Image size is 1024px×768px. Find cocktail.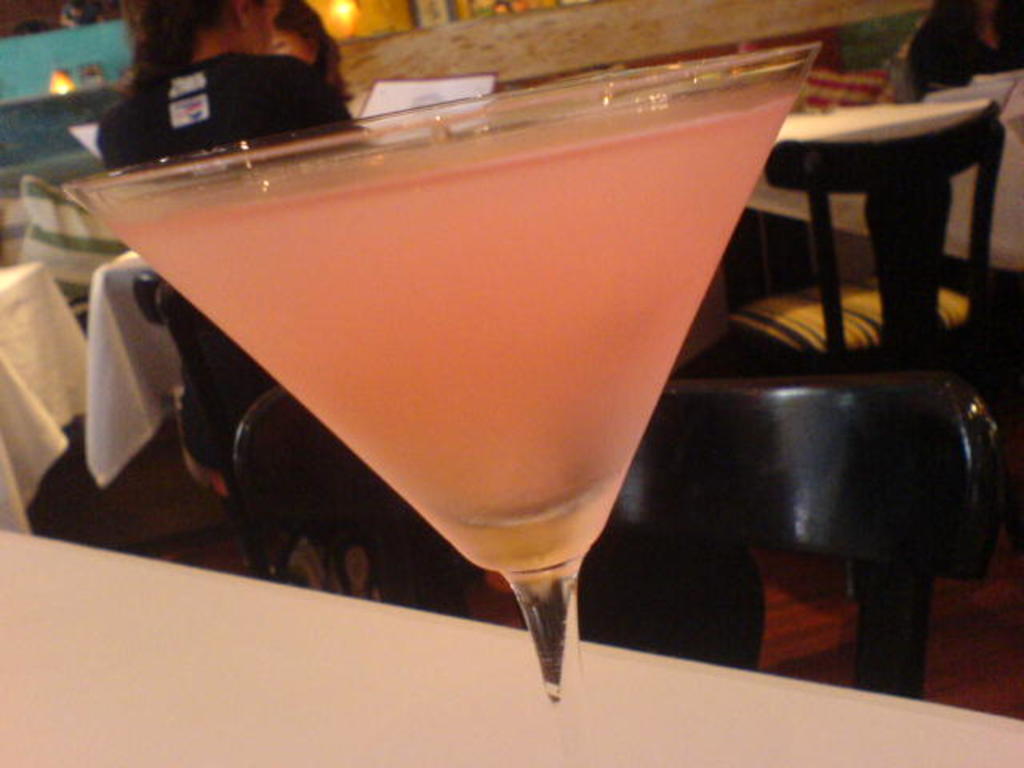
detection(51, 32, 822, 766).
